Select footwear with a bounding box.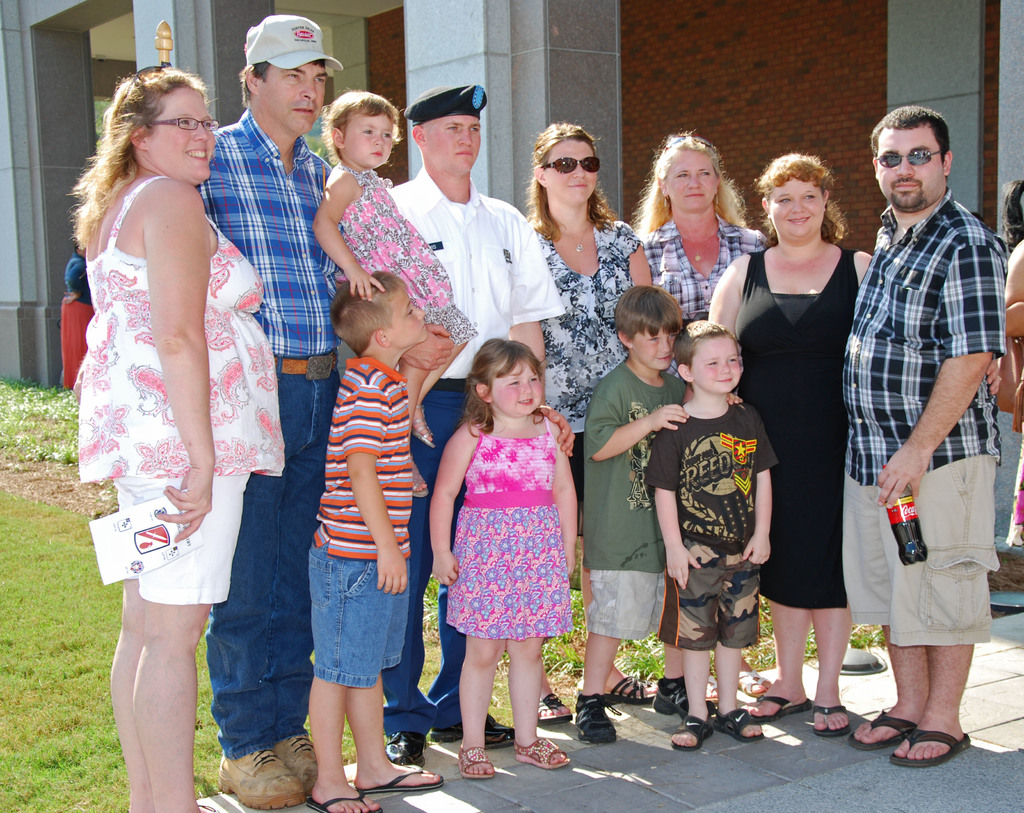
538, 693, 570, 724.
